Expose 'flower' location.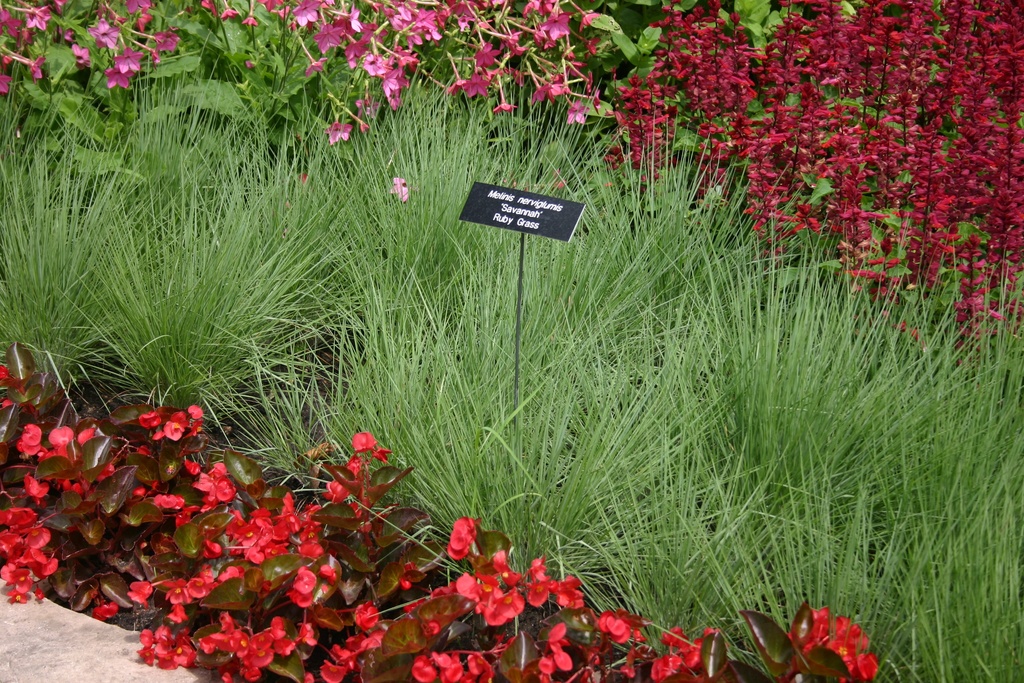
Exposed at 563,97,593,126.
